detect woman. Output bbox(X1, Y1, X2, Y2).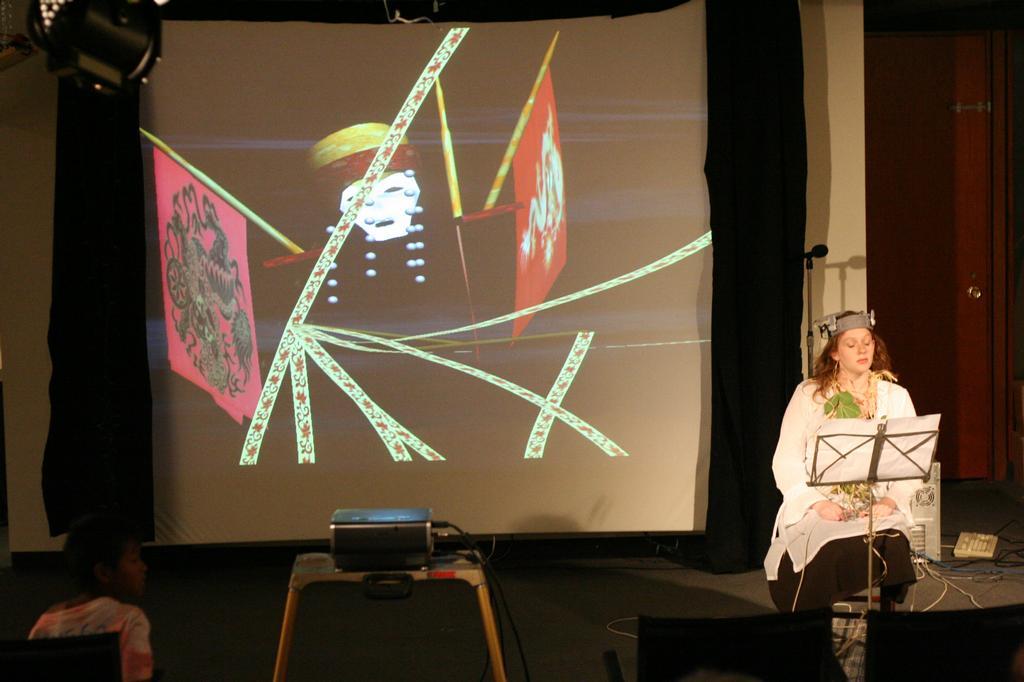
bbox(770, 296, 946, 623).
